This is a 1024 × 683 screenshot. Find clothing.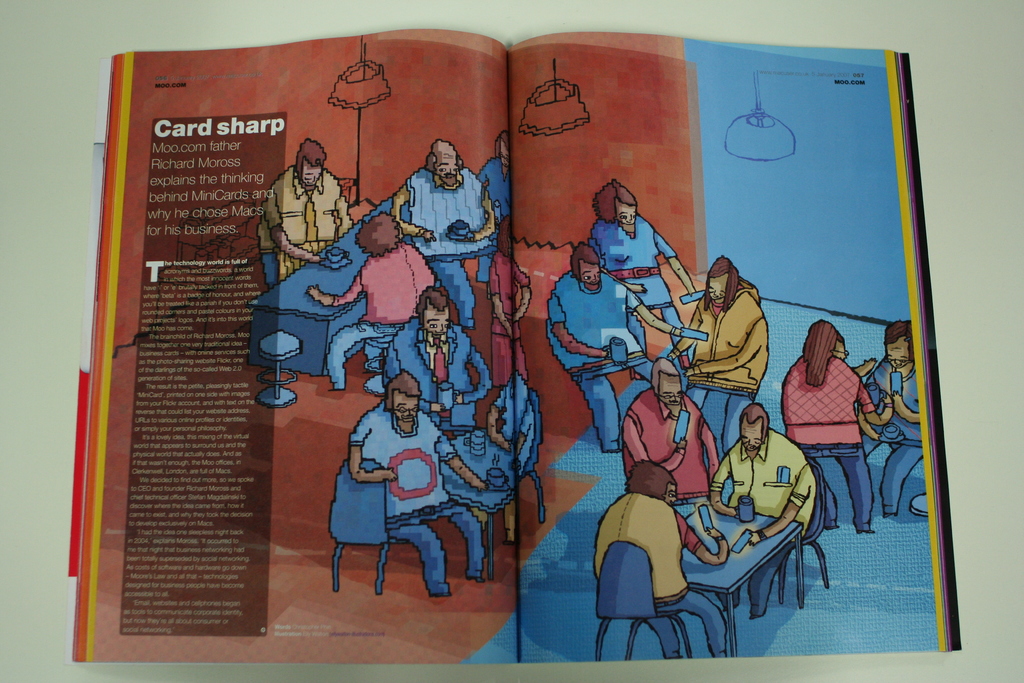
Bounding box: box=[324, 243, 433, 379].
